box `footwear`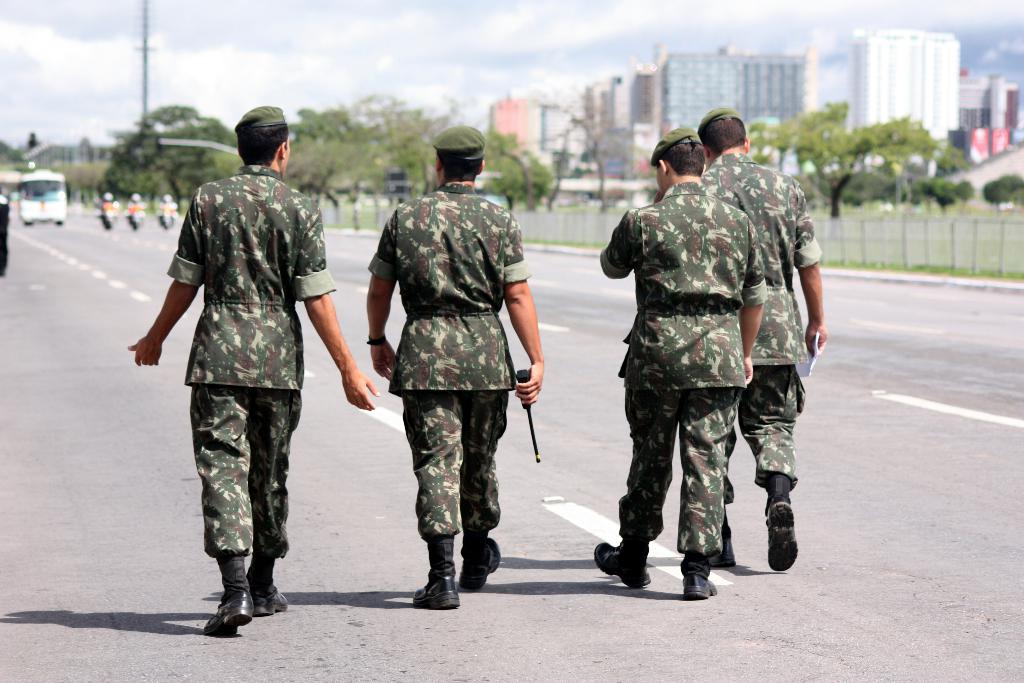
[683,553,718,598]
